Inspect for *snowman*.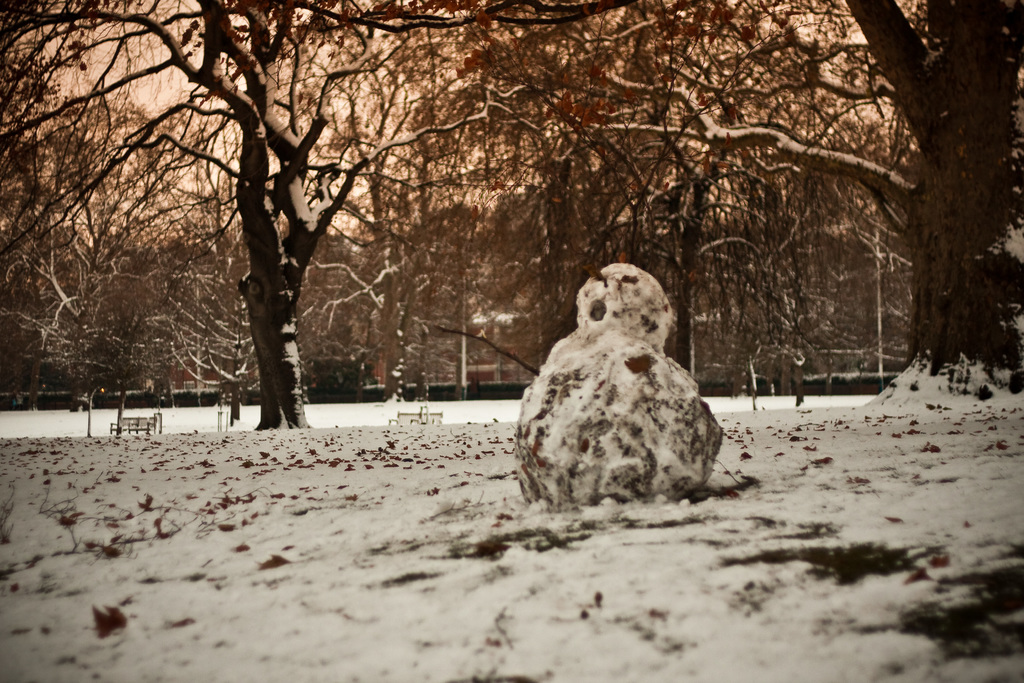
Inspection: select_region(435, 262, 725, 509).
